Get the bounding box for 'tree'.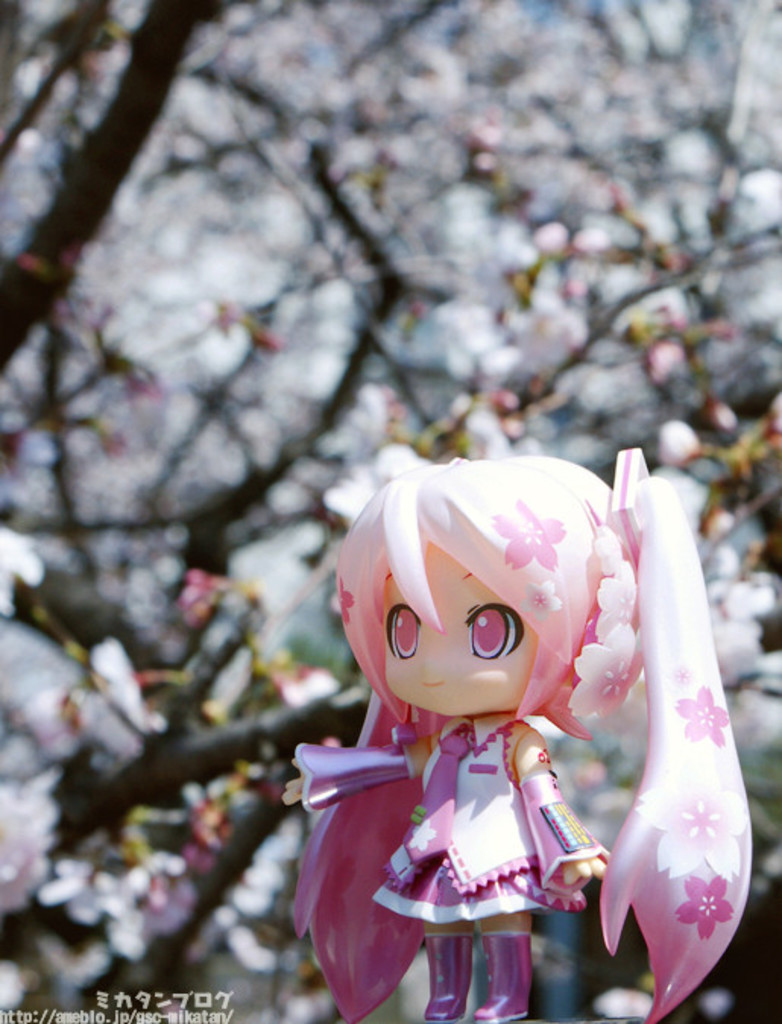
(left=0, top=0, right=780, bottom=1022).
